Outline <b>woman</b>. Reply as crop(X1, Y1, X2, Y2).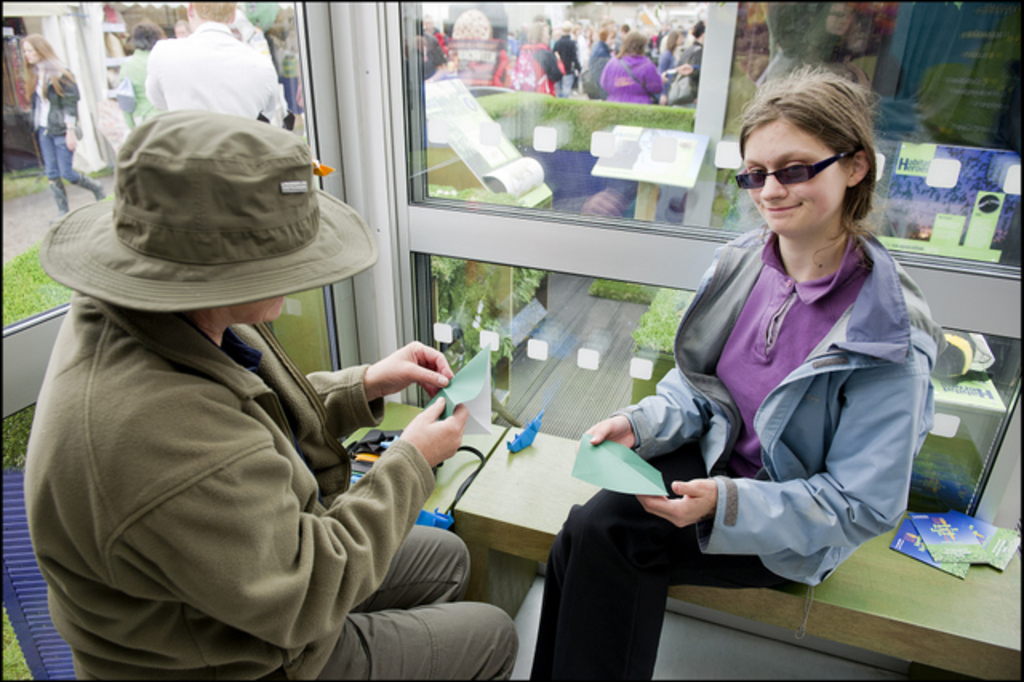
crop(595, 27, 667, 110).
